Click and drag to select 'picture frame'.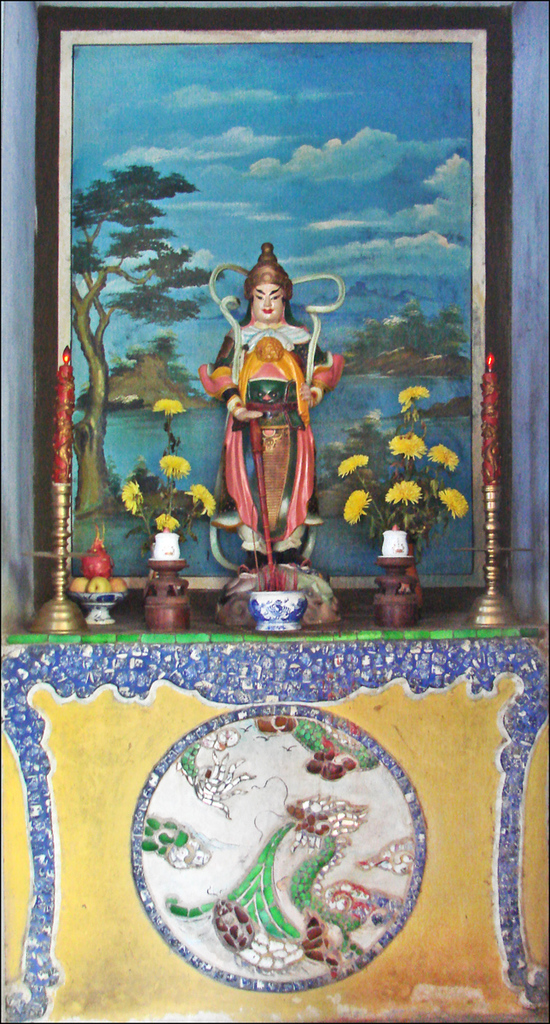
Selection: crop(46, 24, 446, 601).
